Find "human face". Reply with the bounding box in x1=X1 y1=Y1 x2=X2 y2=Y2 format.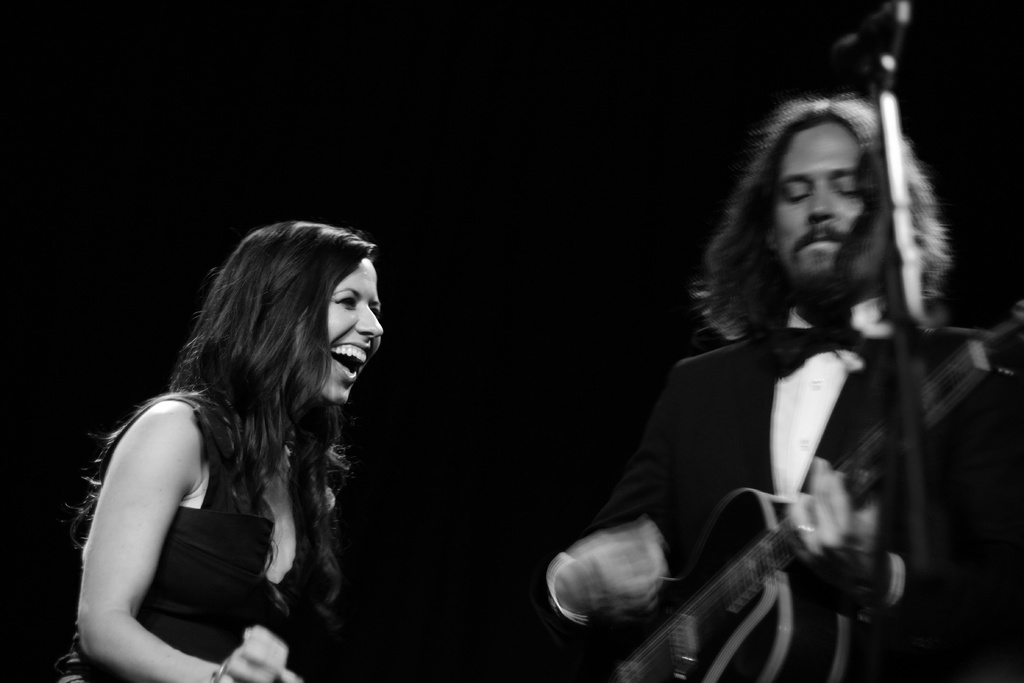
x1=296 y1=256 x2=380 y2=401.
